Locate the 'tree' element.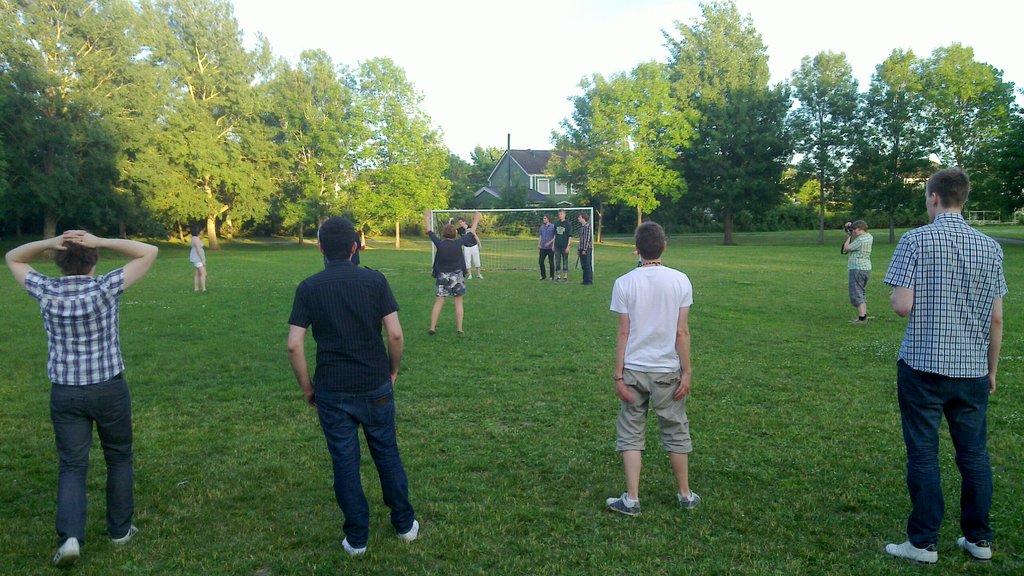
Element bbox: 792, 47, 884, 251.
